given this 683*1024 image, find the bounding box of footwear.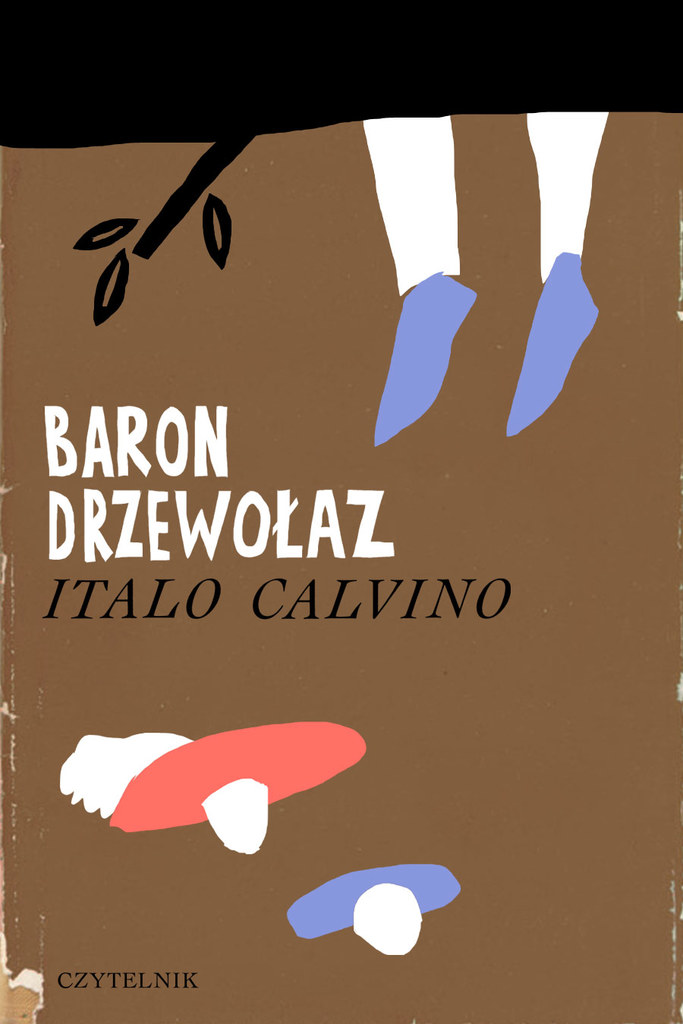
<region>375, 270, 479, 449</region>.
